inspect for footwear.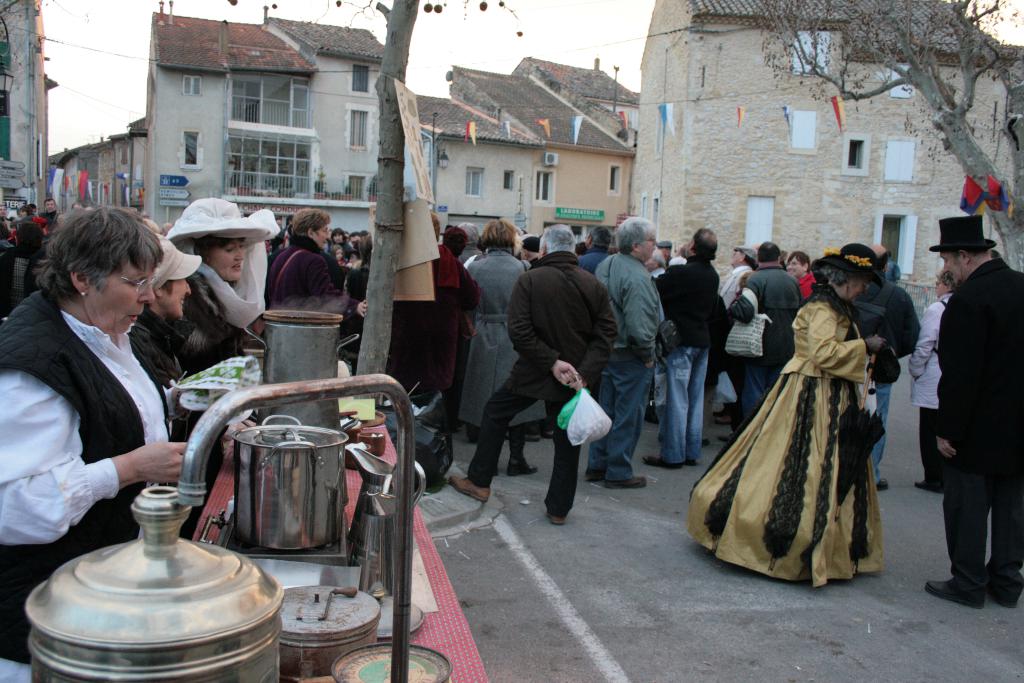
Inspection: {"left": 716, "top": 435, "right": 734, "bottom": 444}.
